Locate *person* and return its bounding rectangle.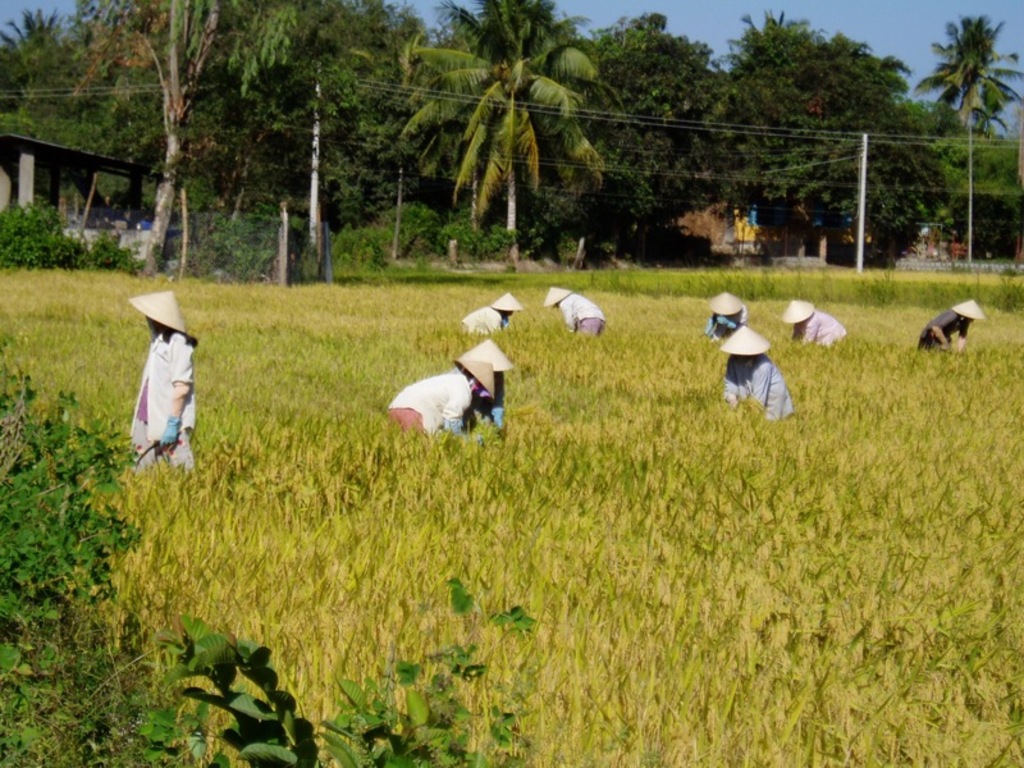
region(460, 291, 520, 334).
